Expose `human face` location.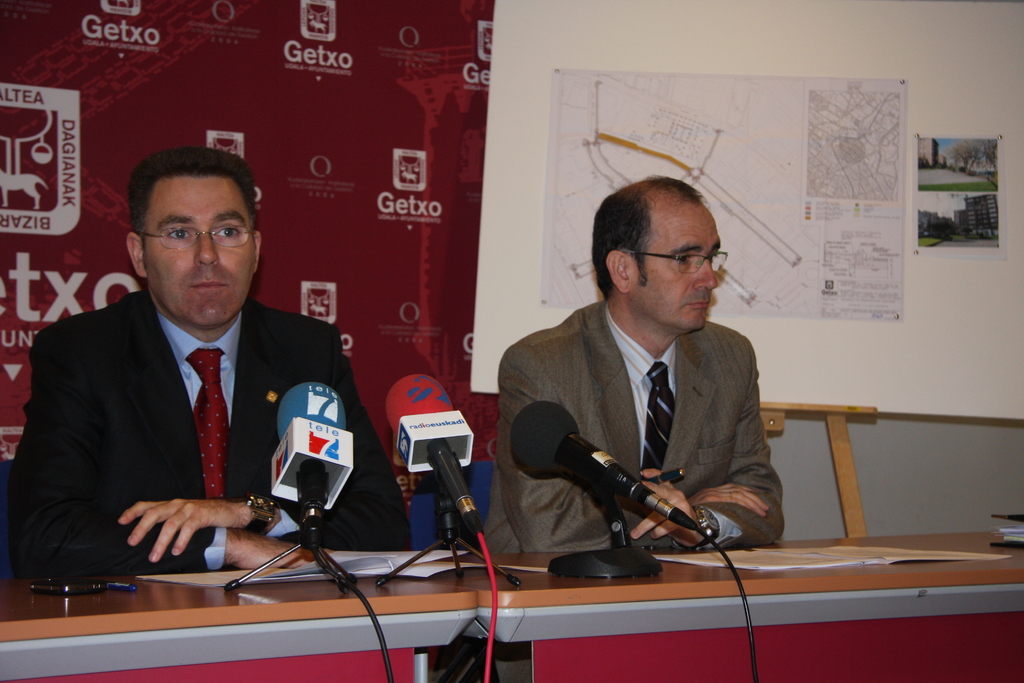
Exposed at region(138, 176, 262, 329).
